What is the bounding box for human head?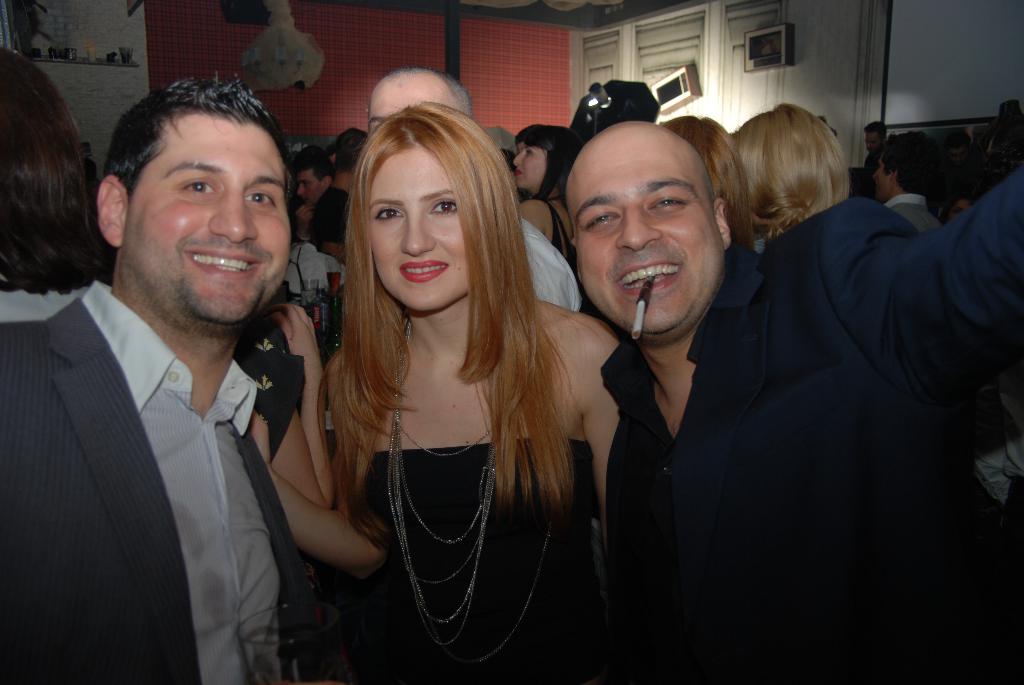
pyautogui.locateOnScreen(342, 97, 531, 319).
